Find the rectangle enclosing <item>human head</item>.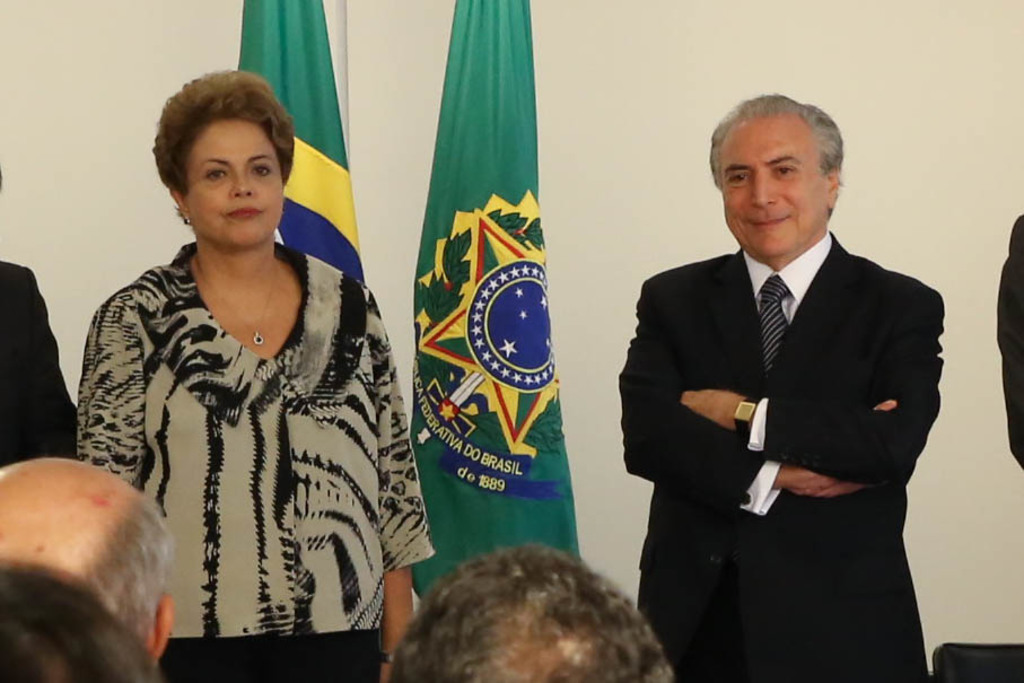
bbox(0, 552, 165, 682).
